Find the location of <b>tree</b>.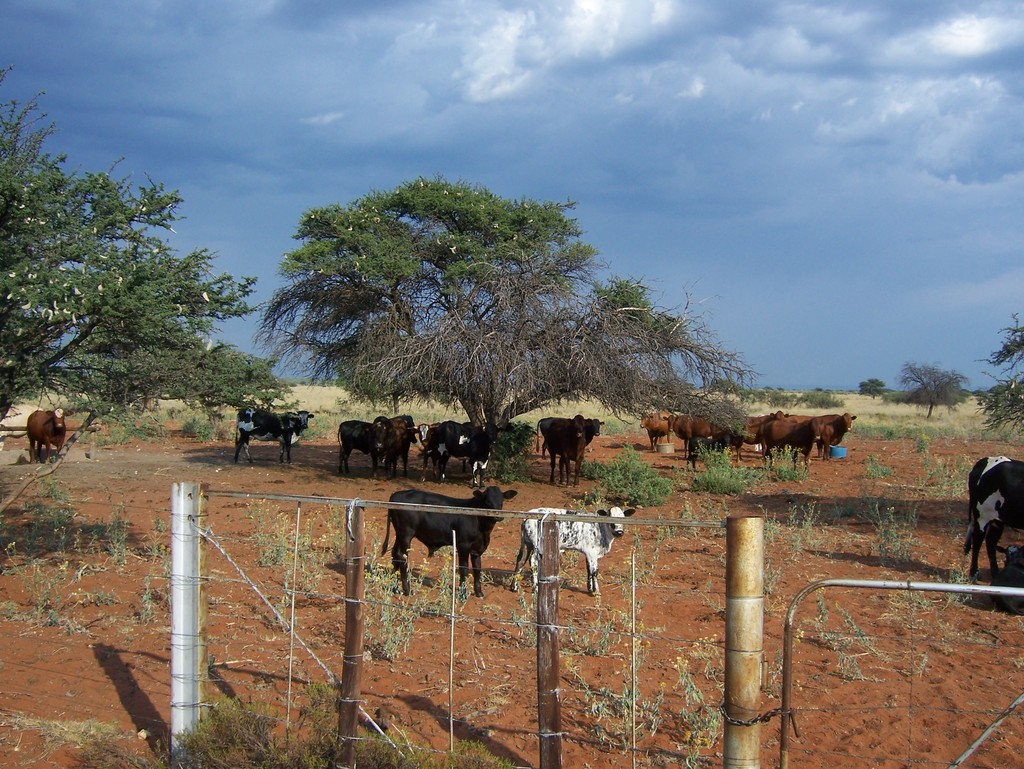
Location: x1=0, y1=67, x2=269, y2=426.
